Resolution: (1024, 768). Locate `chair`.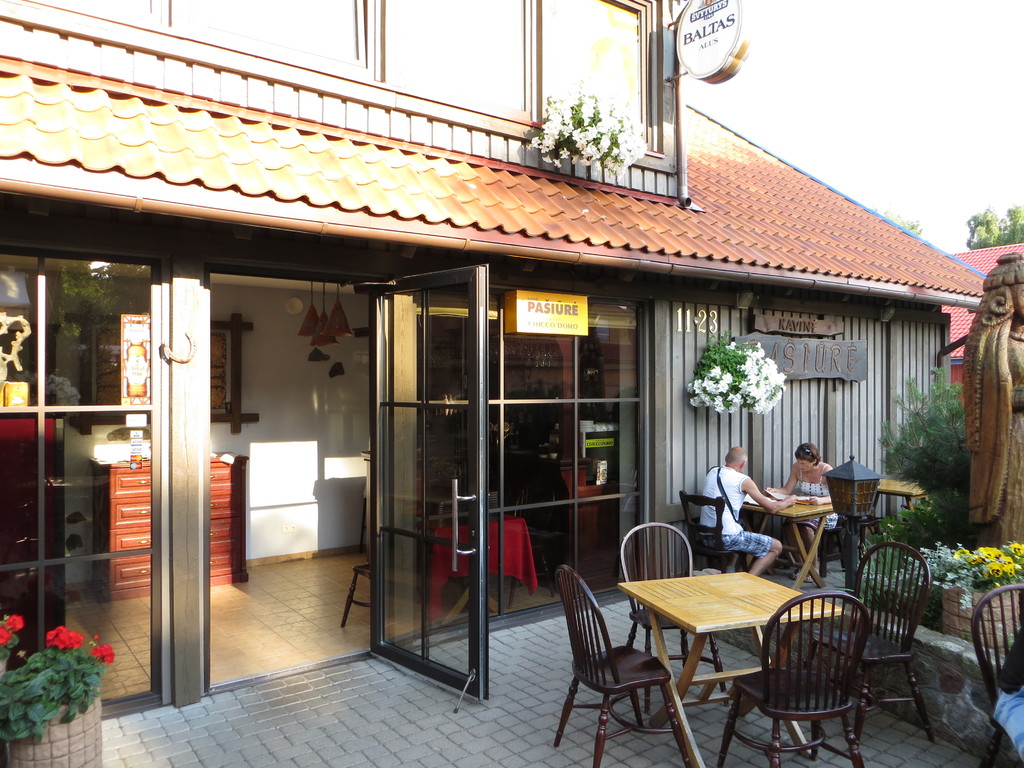
618/520/732/709.
